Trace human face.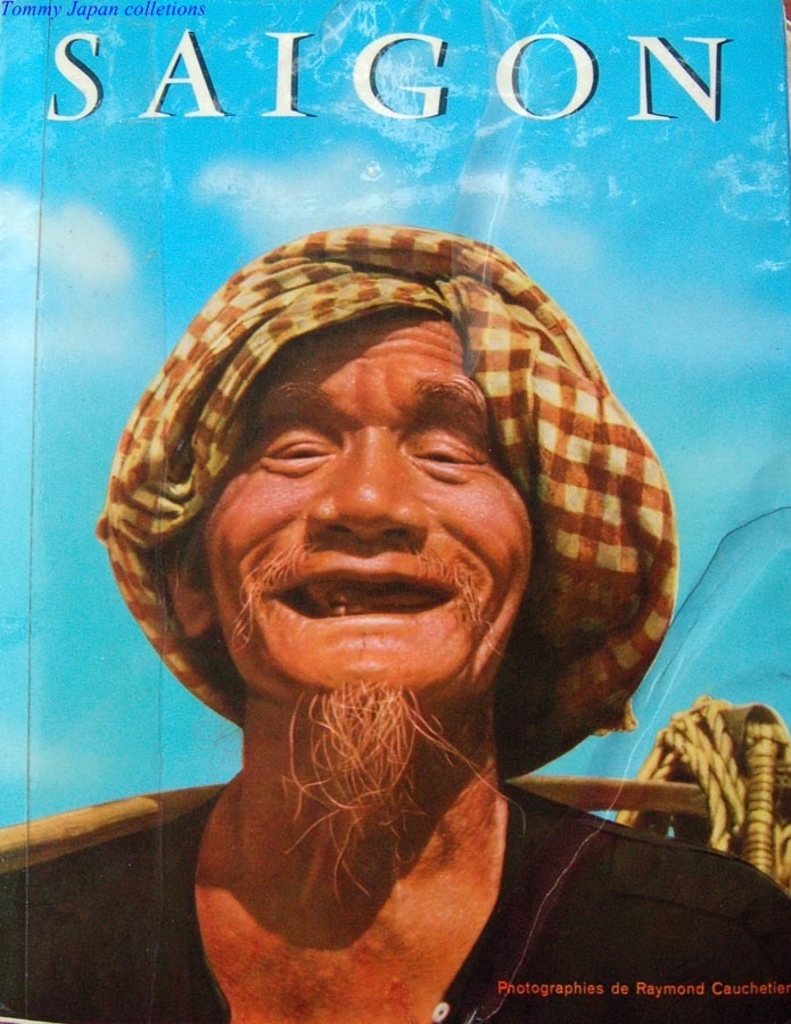
Traced to [198, 313, 533, 695].
